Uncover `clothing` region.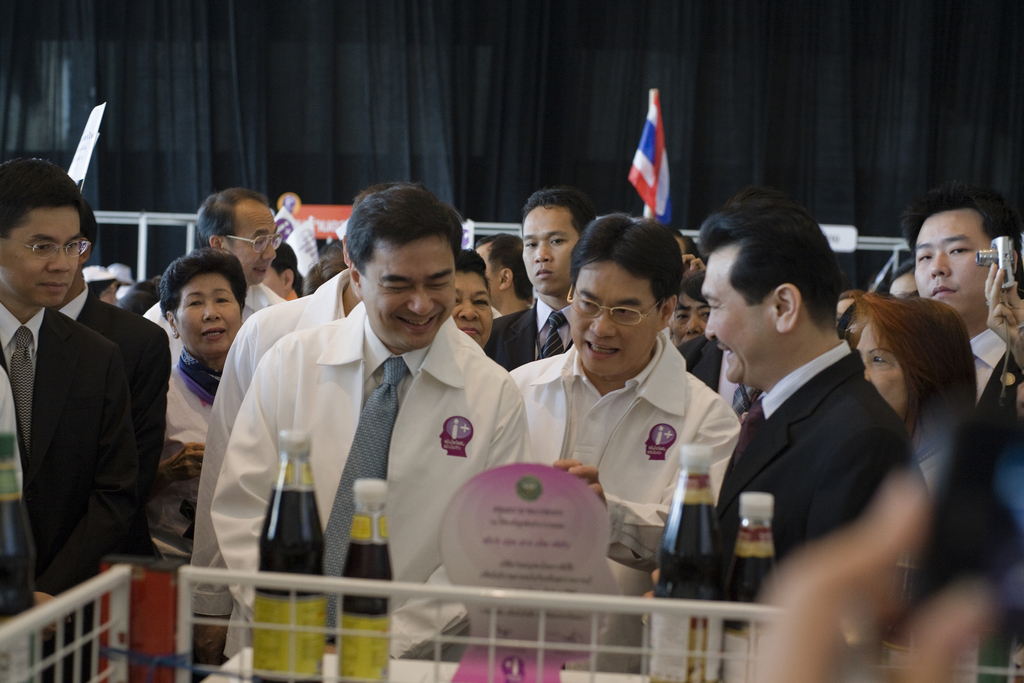
Uncovered: box=[0, 302, 134, 673].
